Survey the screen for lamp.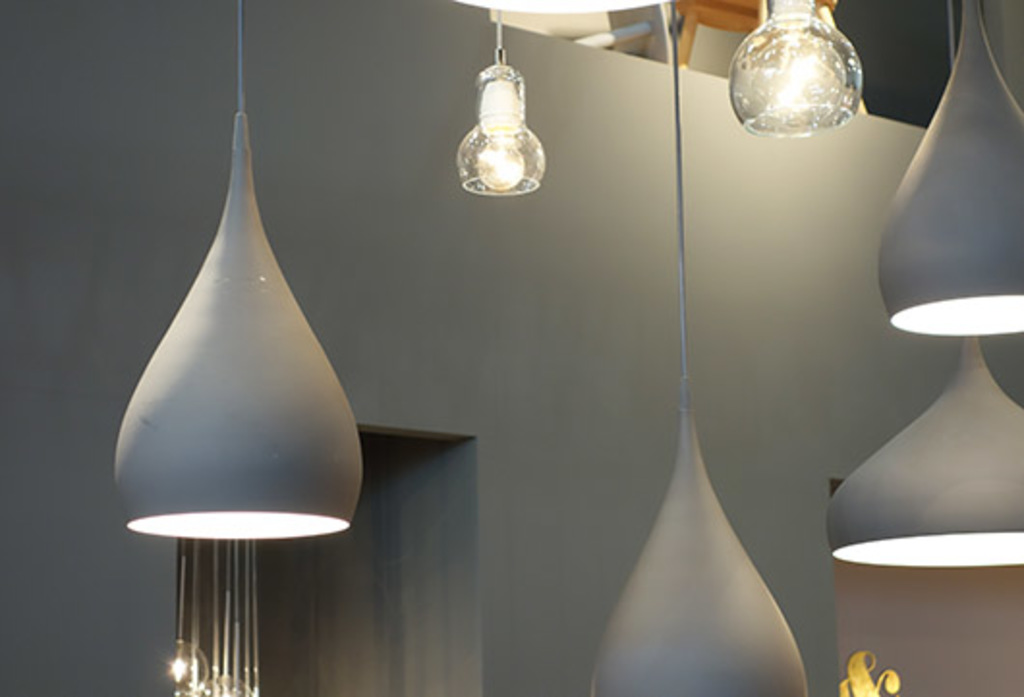
Survey found: 879, 0, 1022, 334.
